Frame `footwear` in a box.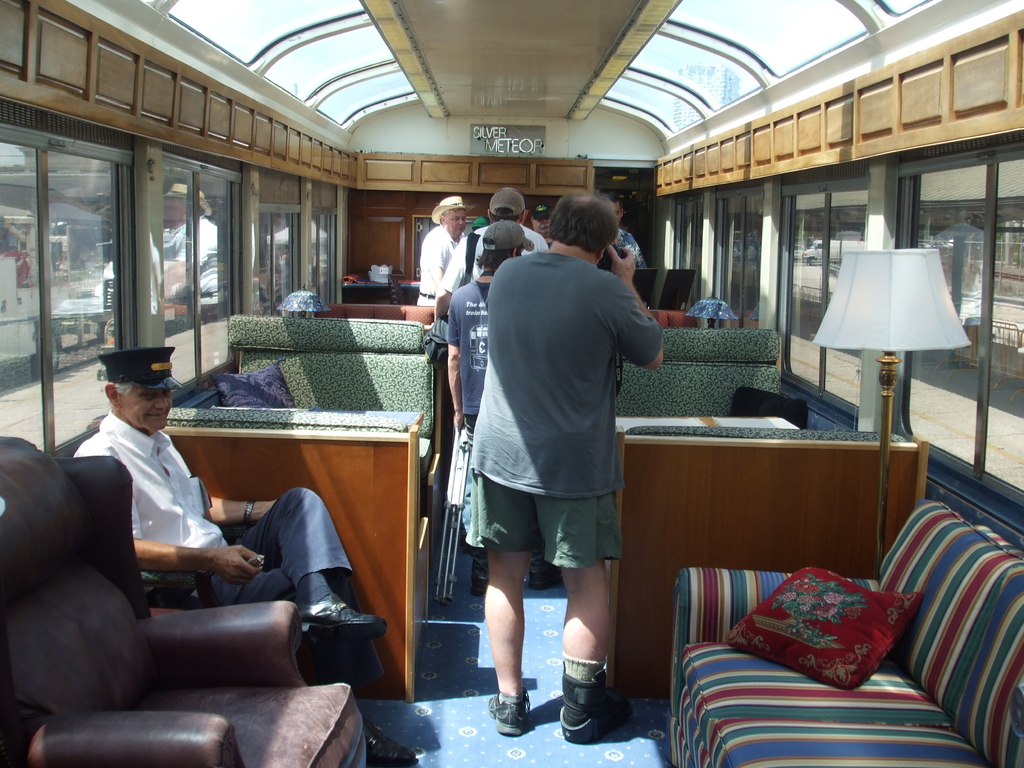
crop(367, 728, 419, 767).
